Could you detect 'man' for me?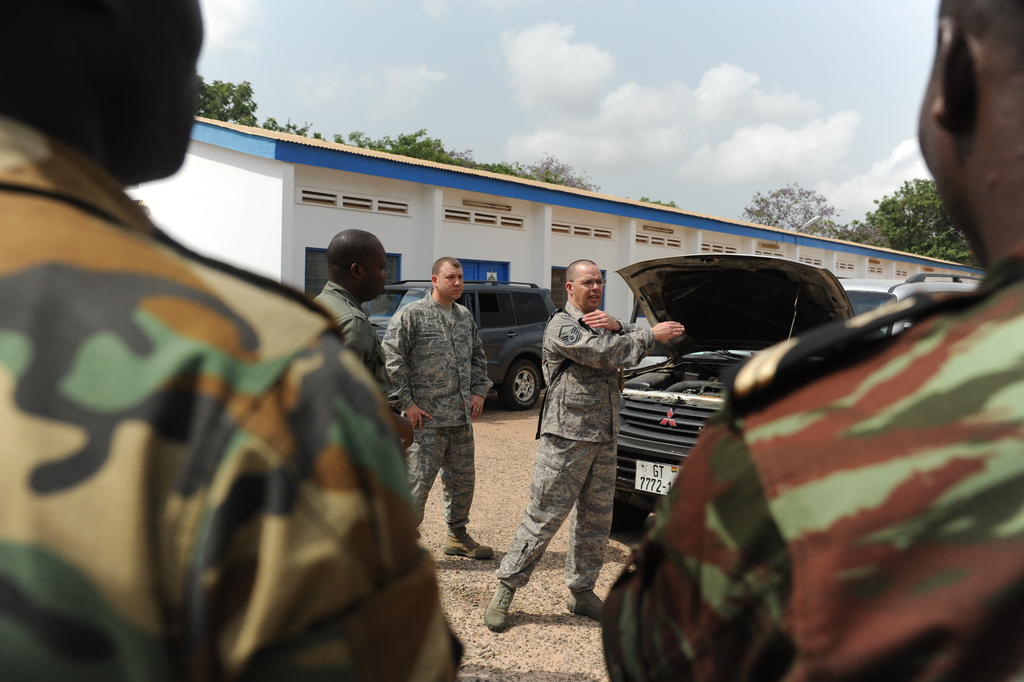
Detection result: <bbox>482, 257, 691, 630</bbox>.
